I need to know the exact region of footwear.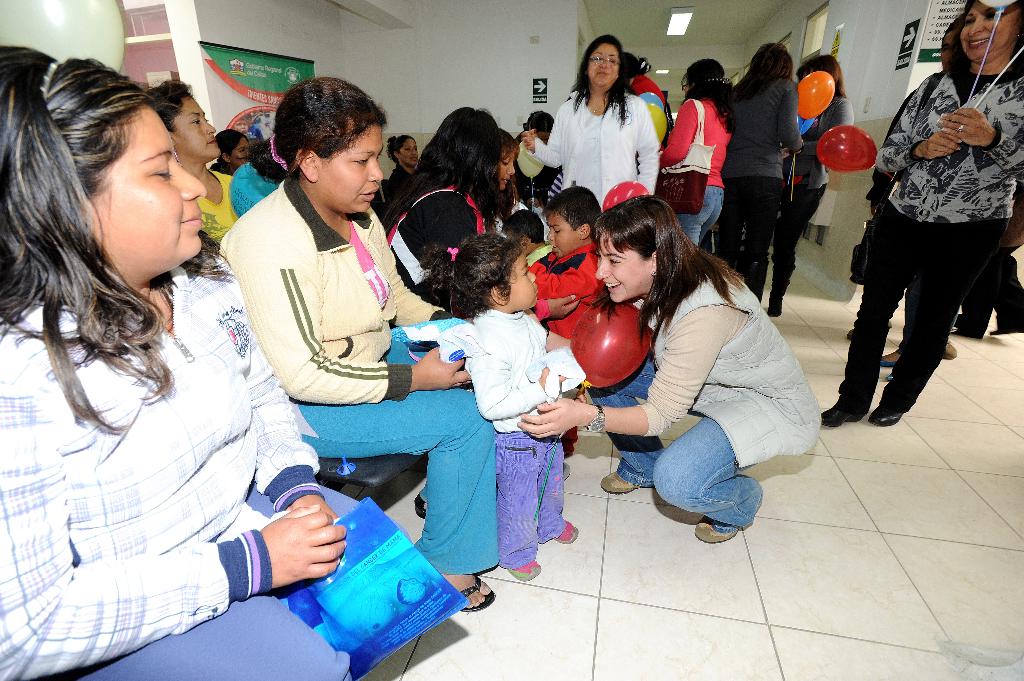
Region: x1=558, y1=521, x2=584, y2=545.
